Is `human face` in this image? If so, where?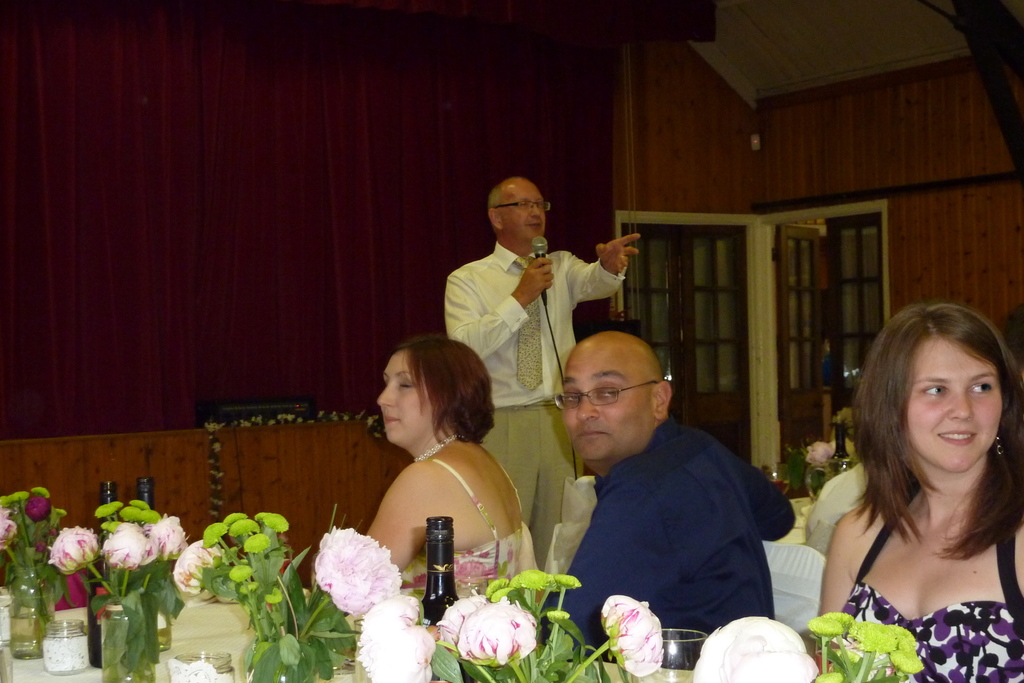
Yes, at [left=380, top=346, right=431, bottom=442].
